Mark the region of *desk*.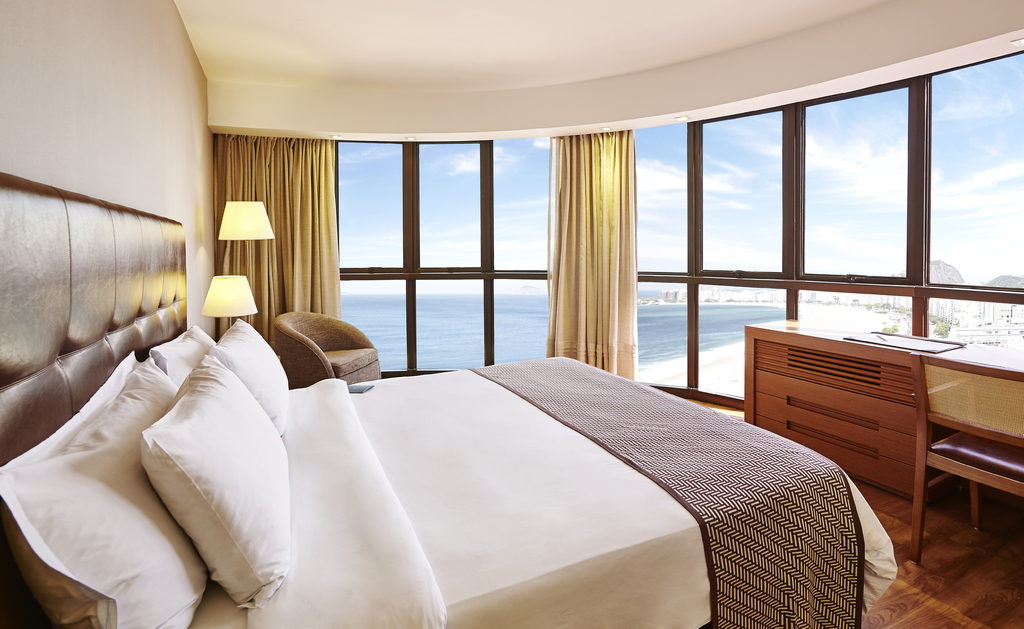
Region: {"left": 688, "top": 304, "right": 1015, "bottom": 532}.
